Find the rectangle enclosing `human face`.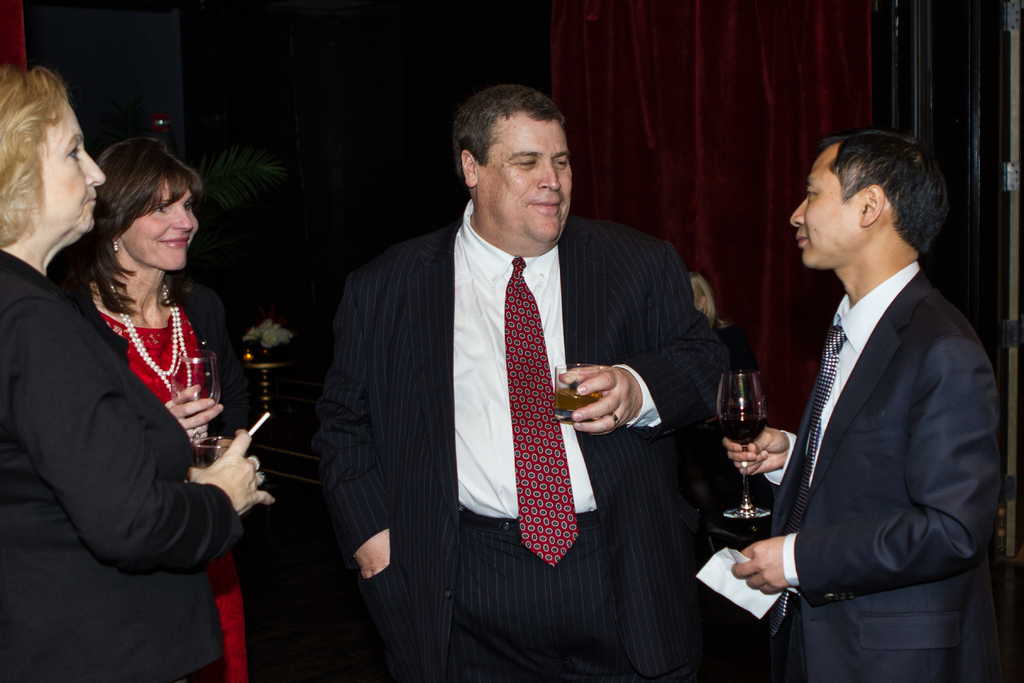
463:117:575:242.
